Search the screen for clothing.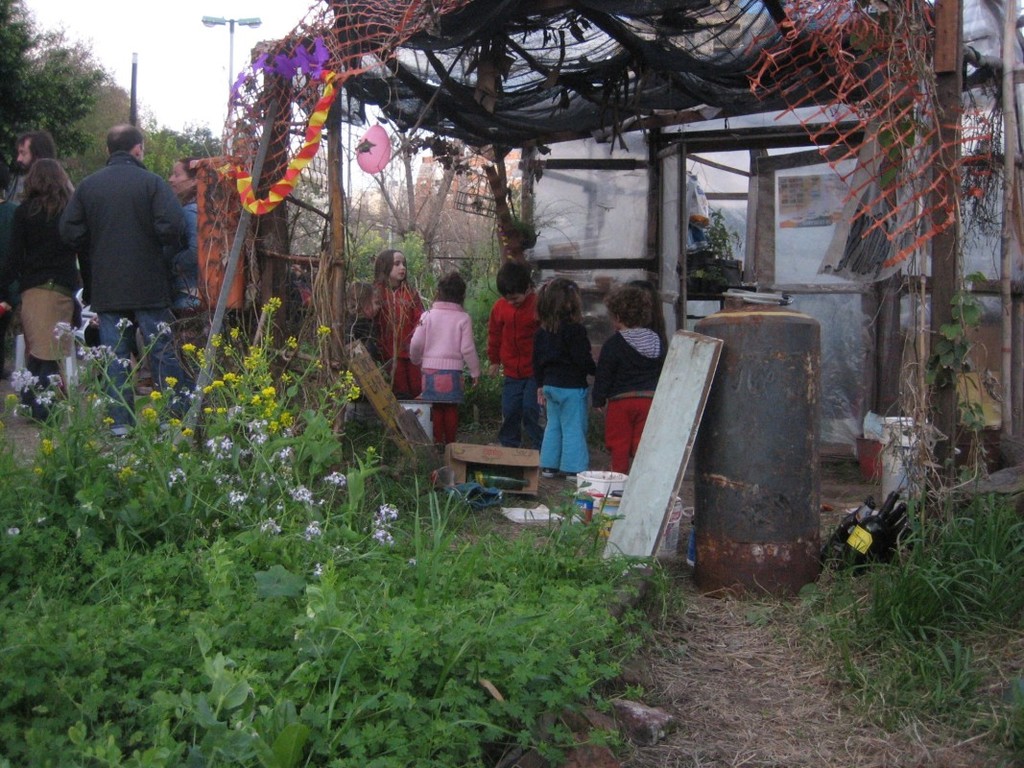
Found at 606/330/663/468.
